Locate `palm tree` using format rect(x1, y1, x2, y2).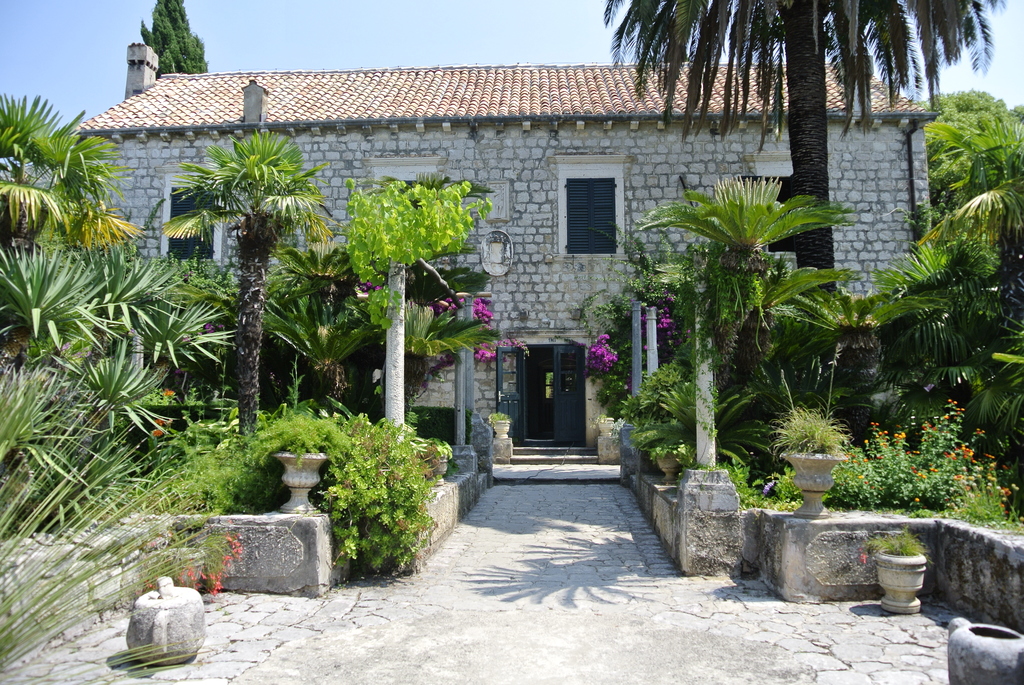
rect(0, 96, 74, 372).
